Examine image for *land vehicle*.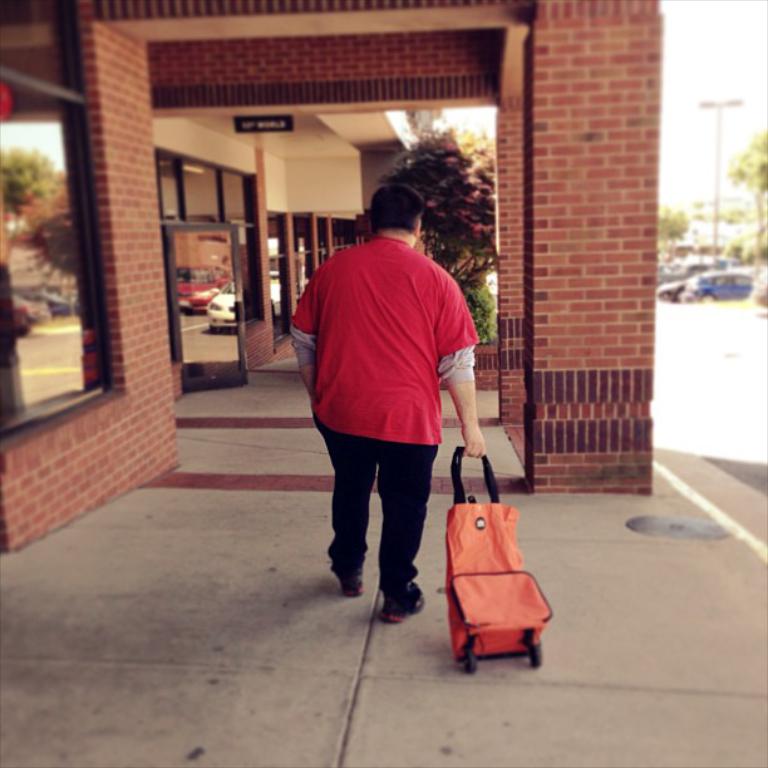
Examination result: box(684, 262, 755, 301).
